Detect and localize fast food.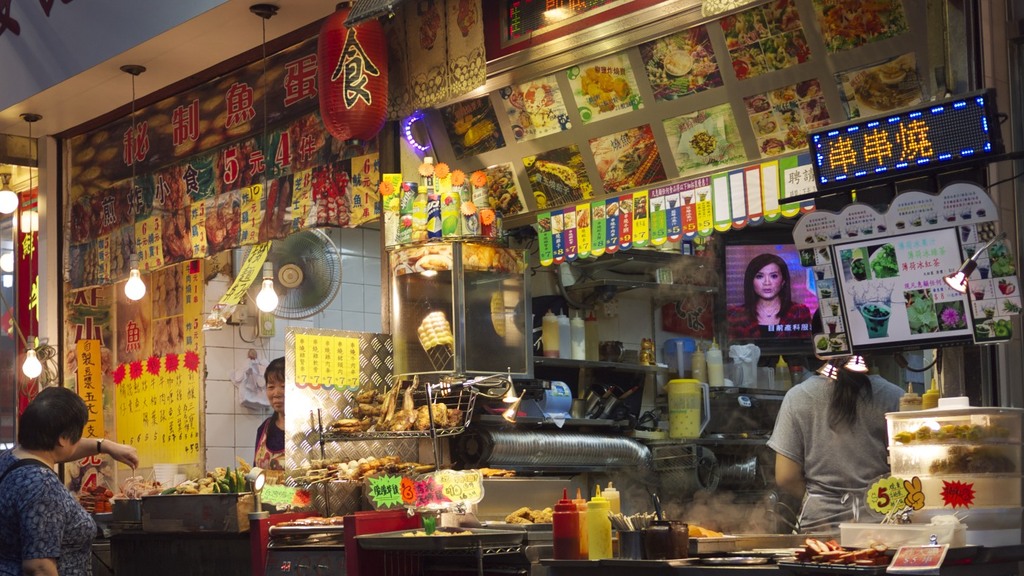
Localized at 393/376/415/437.
